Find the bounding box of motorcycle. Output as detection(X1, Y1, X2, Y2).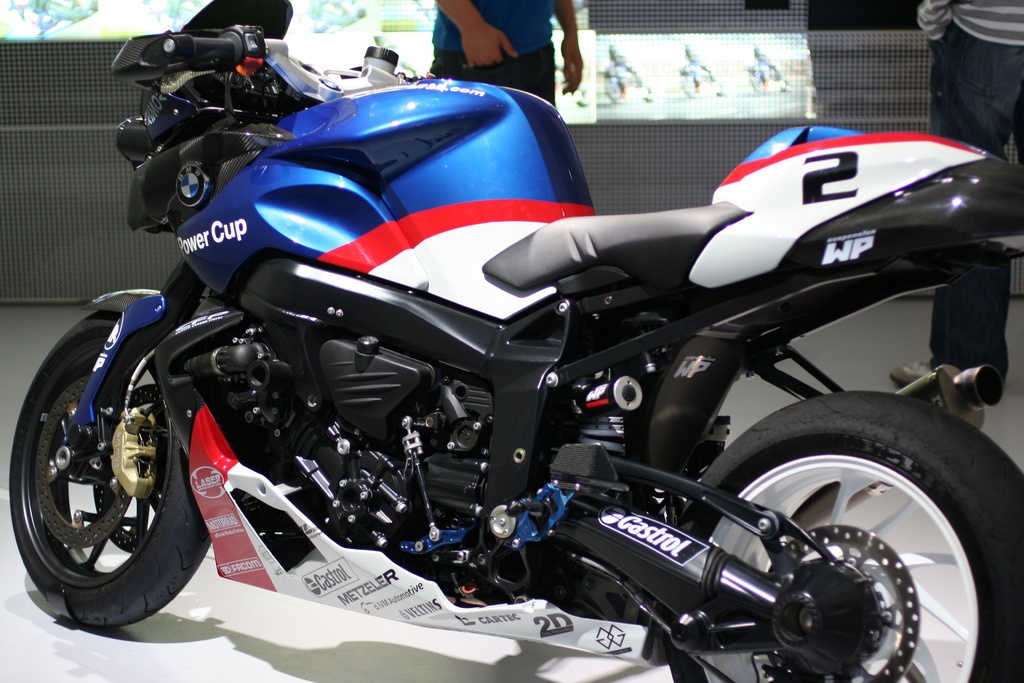
detection(0, 17, 1023, 677).
